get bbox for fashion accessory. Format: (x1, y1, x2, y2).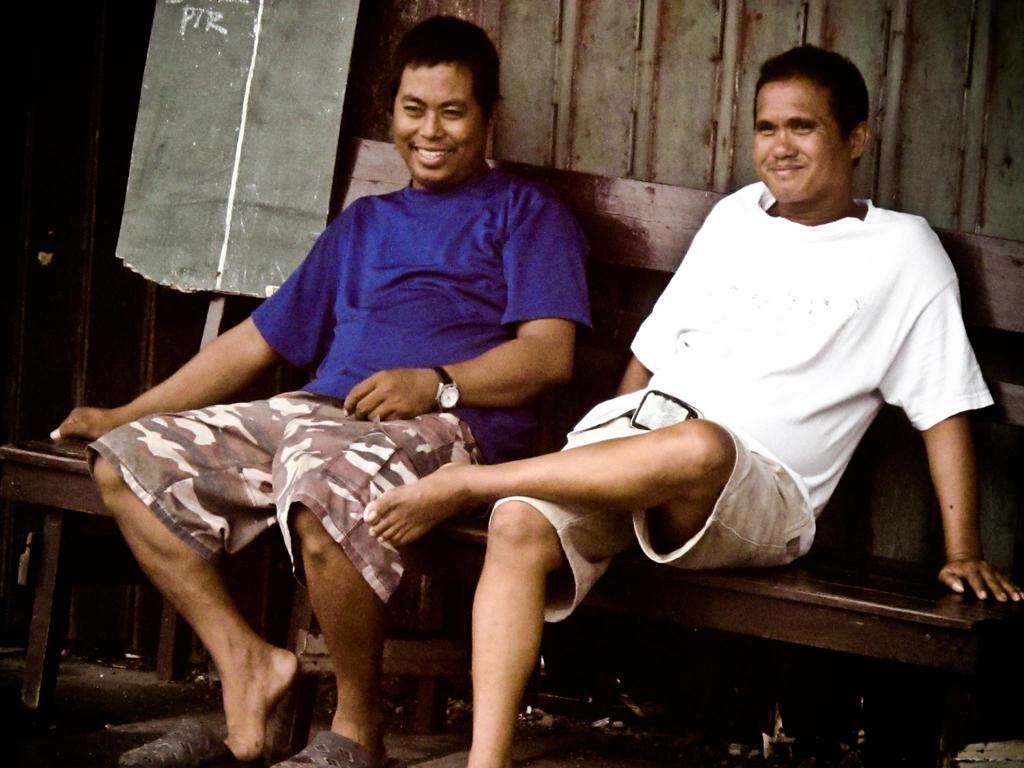
(430, 365, 459, 413).
